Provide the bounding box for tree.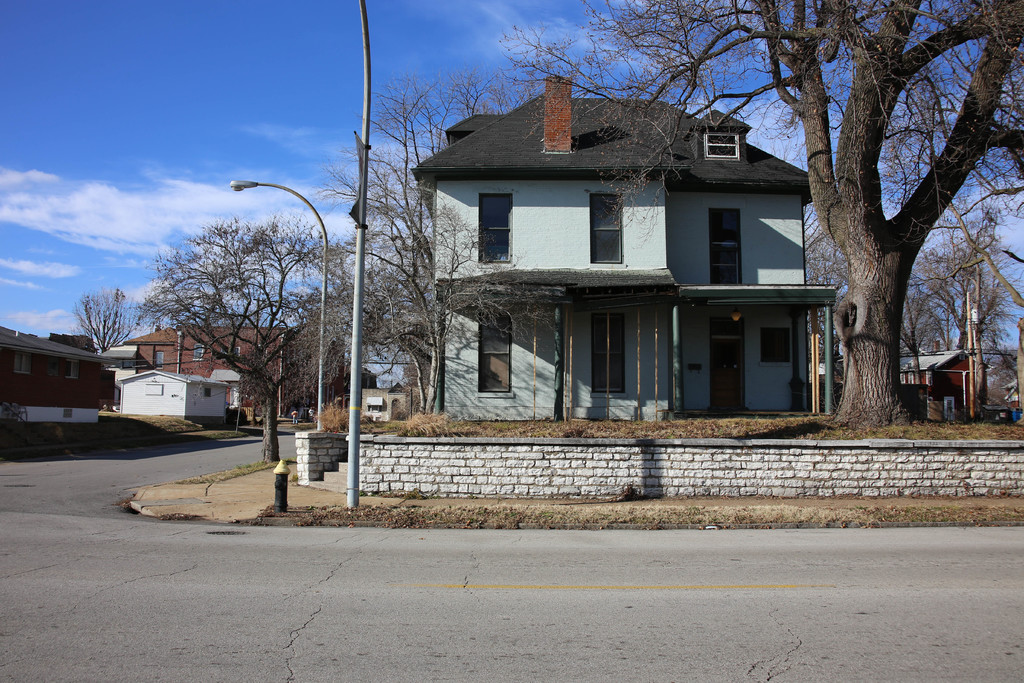
rect(883, 281, 935, 432).
